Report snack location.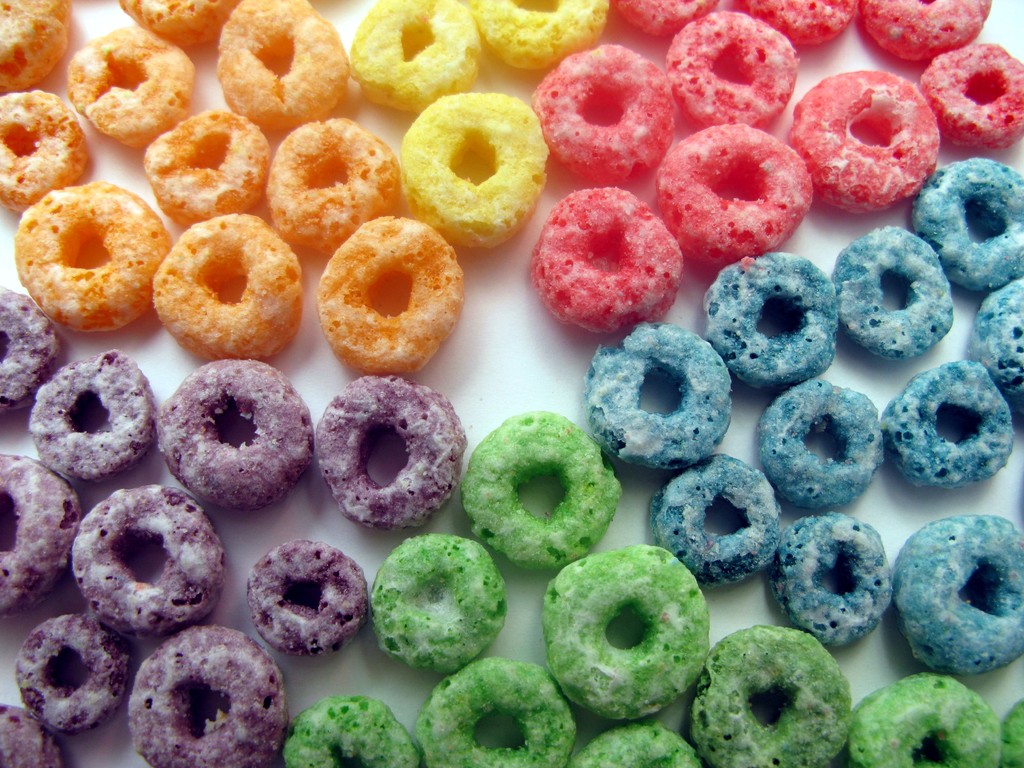
Report: <region>273, 117, 401, 259</region>.
